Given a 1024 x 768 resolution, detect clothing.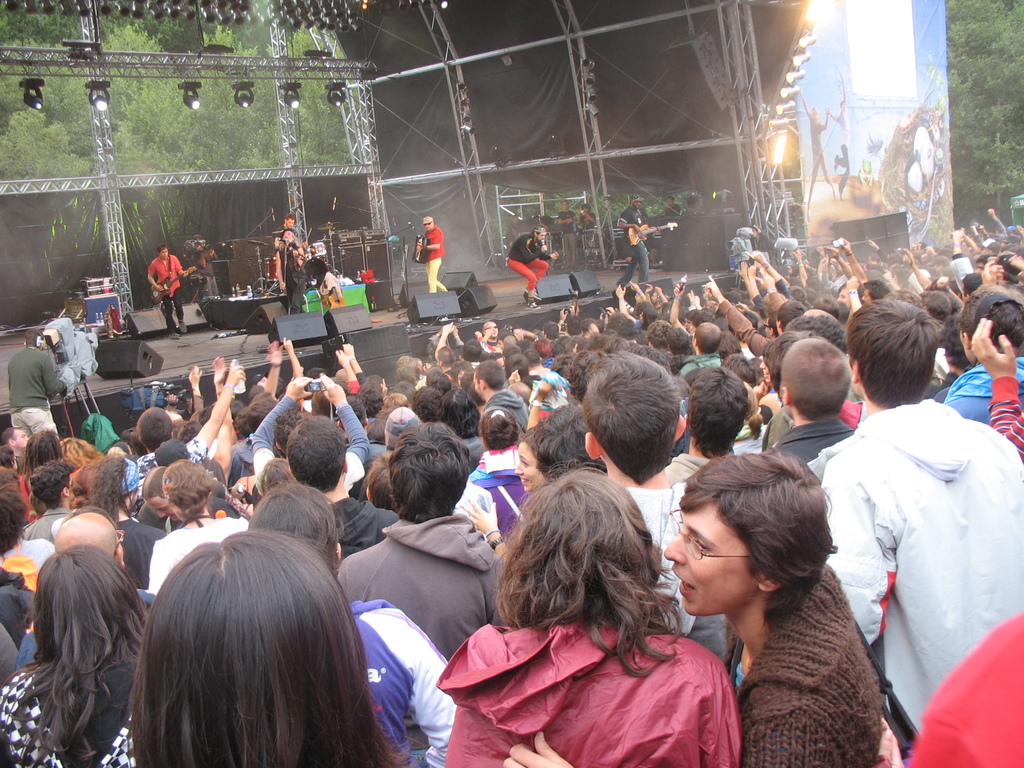
locate(940, 360, 1023, 426).
